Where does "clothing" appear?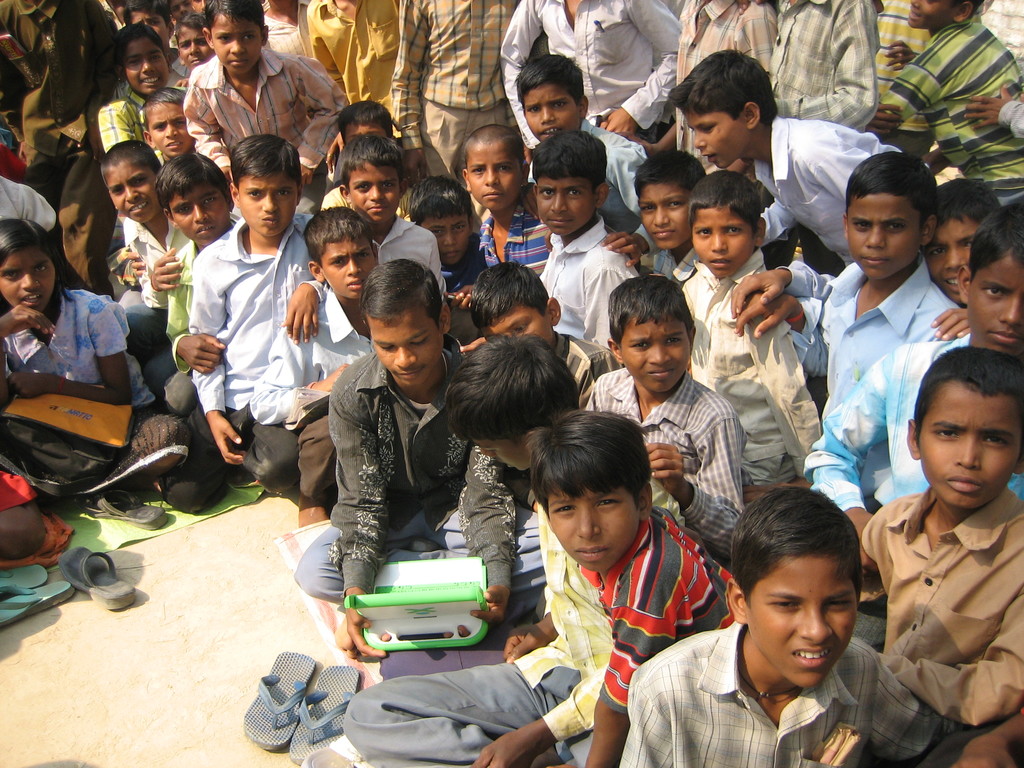
Appears at [left=473, top=192, right=566, bottom=282].
